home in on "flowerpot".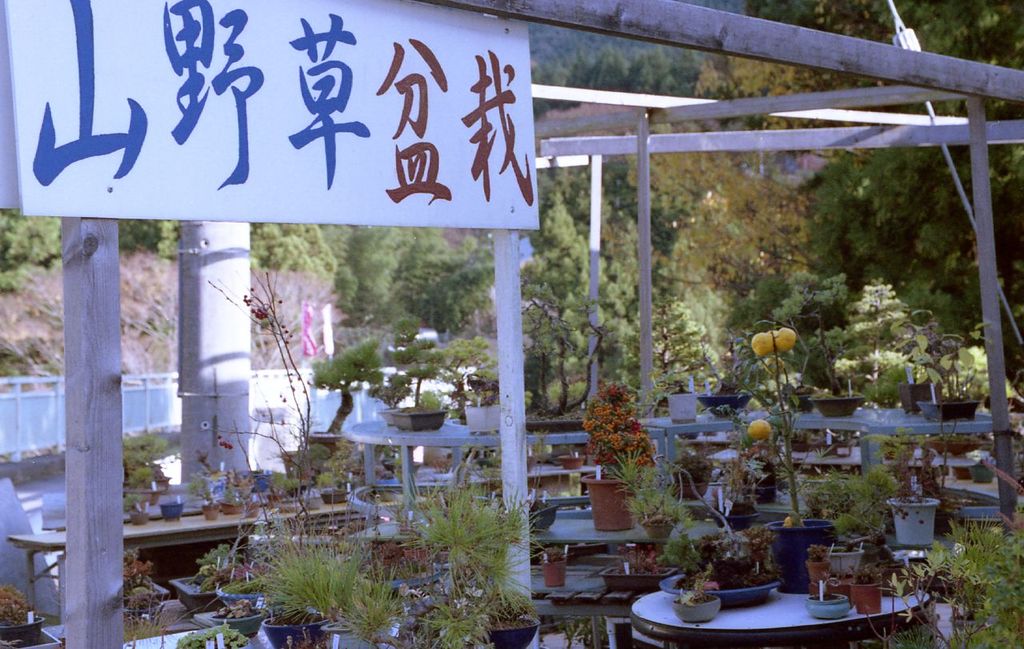
Homed in at {"left": 647, "top": 548, "right": 736, "bottom": 629}.
